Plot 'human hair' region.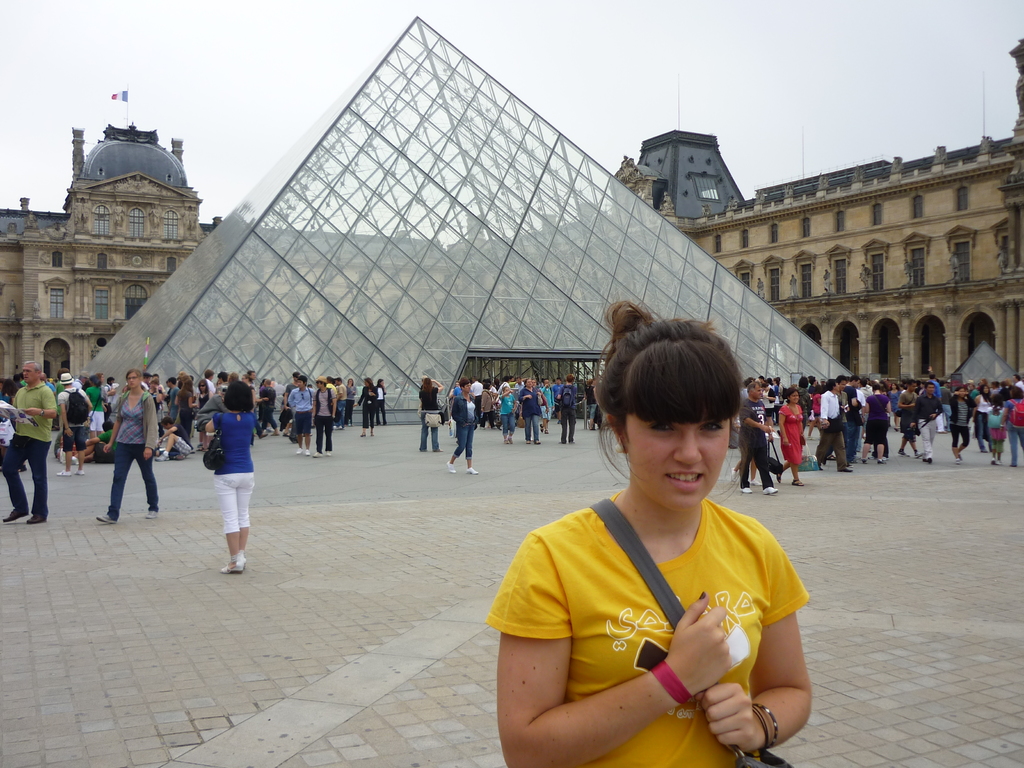
Plotted at {"x1": 461, "y1": 378, "x2": 468, "y2": 390}.
